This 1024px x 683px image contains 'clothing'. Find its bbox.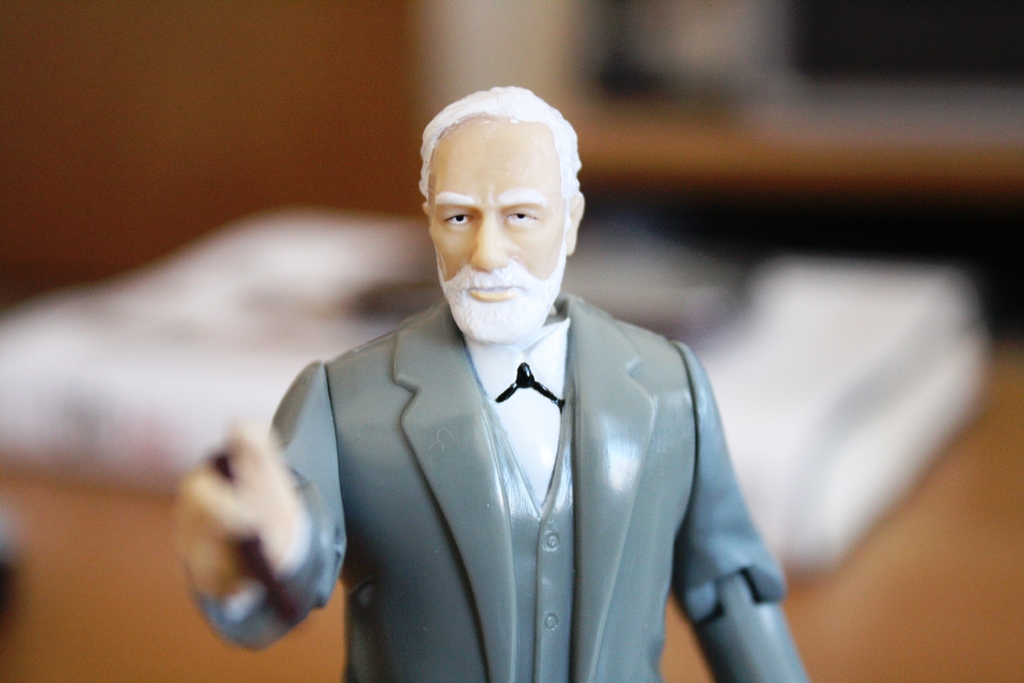
detection(276, 288, 781, 671).
